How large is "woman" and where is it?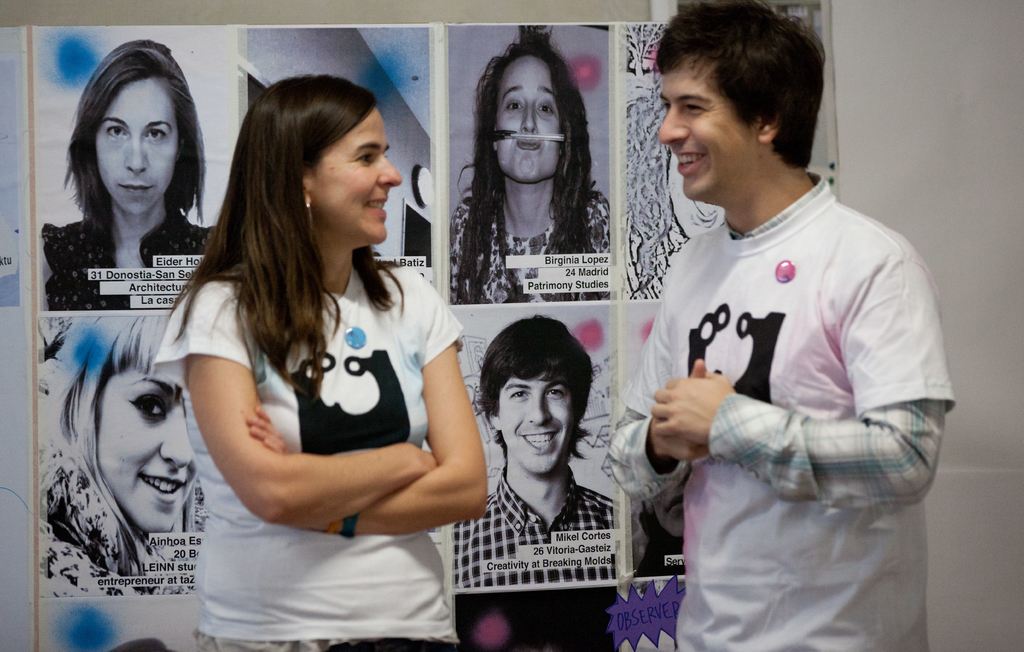
Bounding box: 451 26 612 307.
